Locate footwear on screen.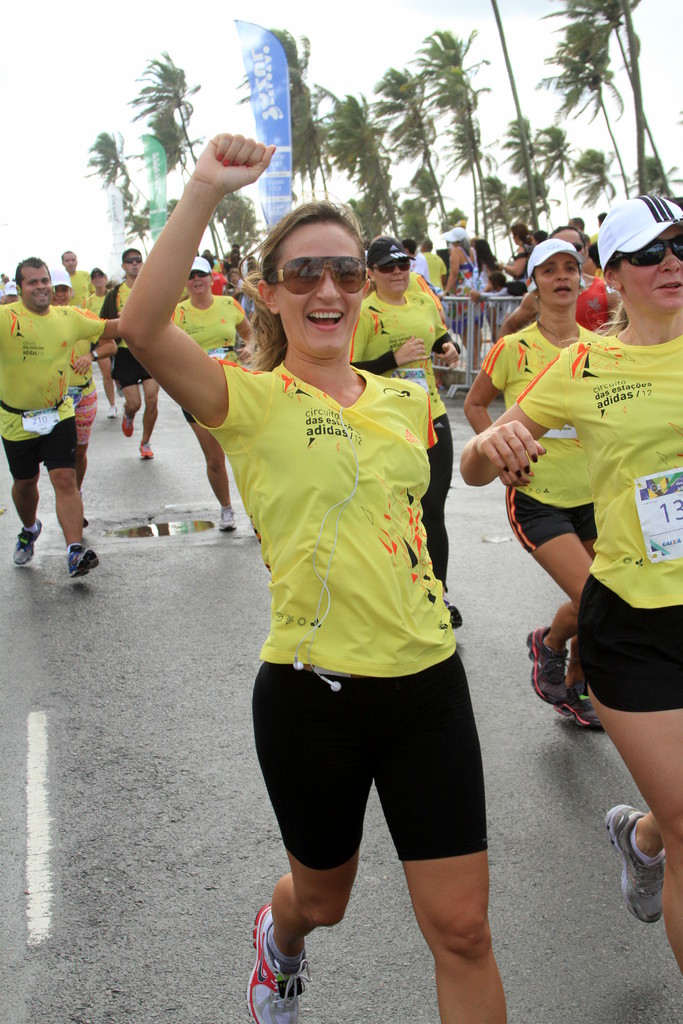
On screen at x1=442, y1=595, x2=463, y2=630.
